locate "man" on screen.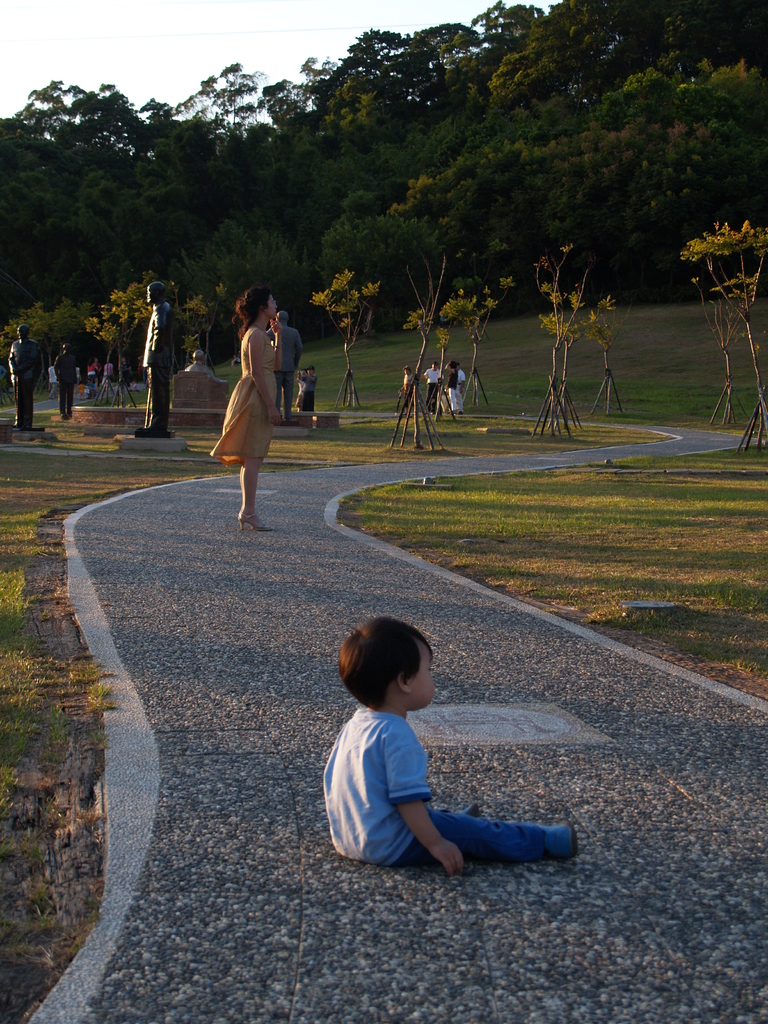
On screen at l=456, t=360, r=466, b=415.
